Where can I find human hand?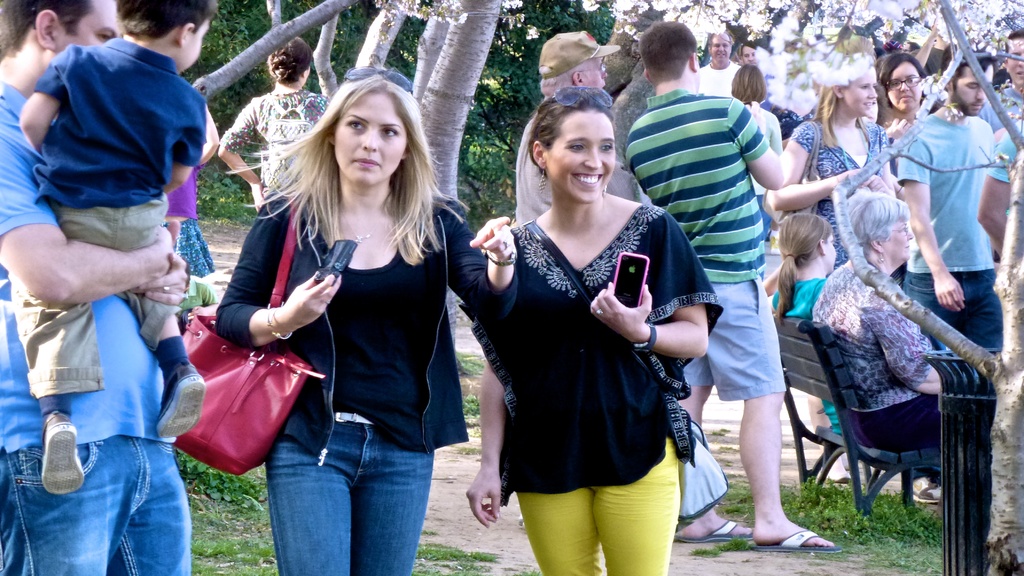
You can find it at (150,220,175,260).
